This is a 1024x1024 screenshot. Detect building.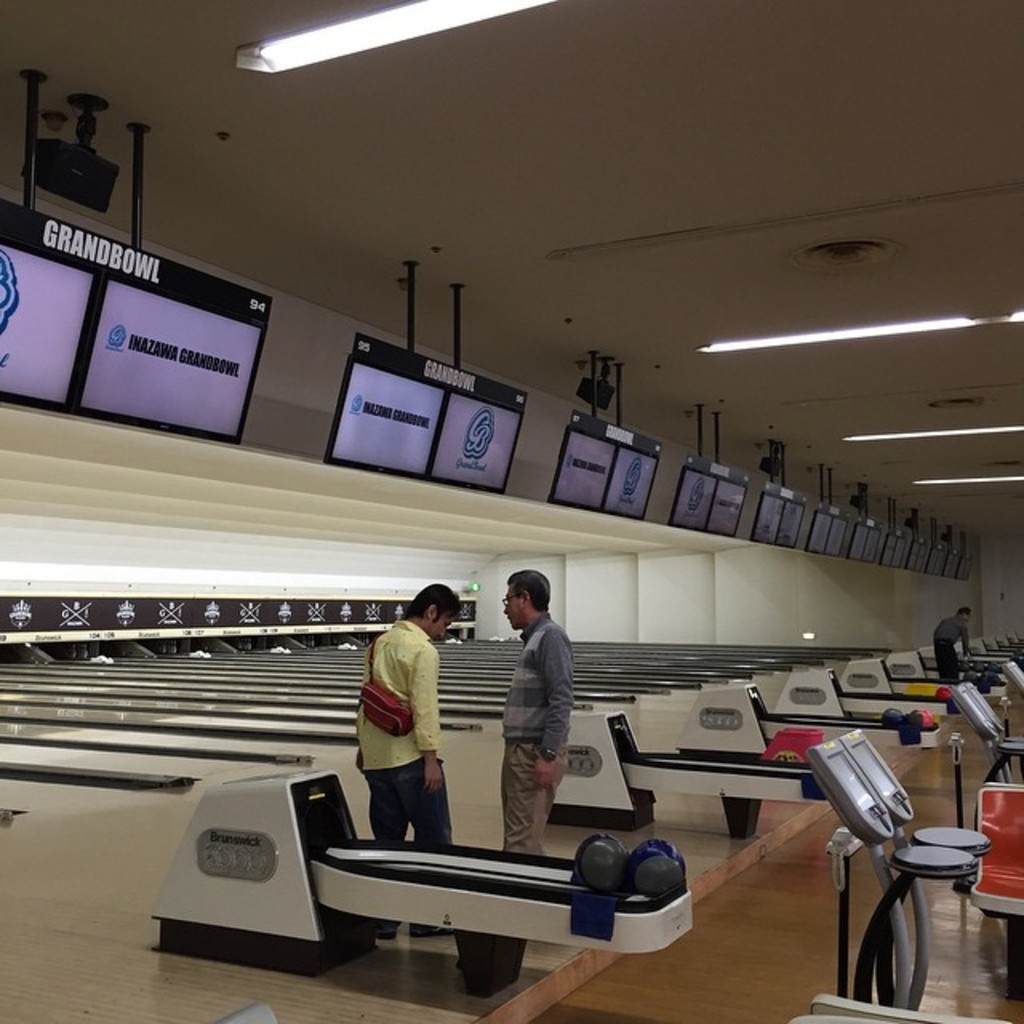
detection(0, 0, 1022, 1022).
